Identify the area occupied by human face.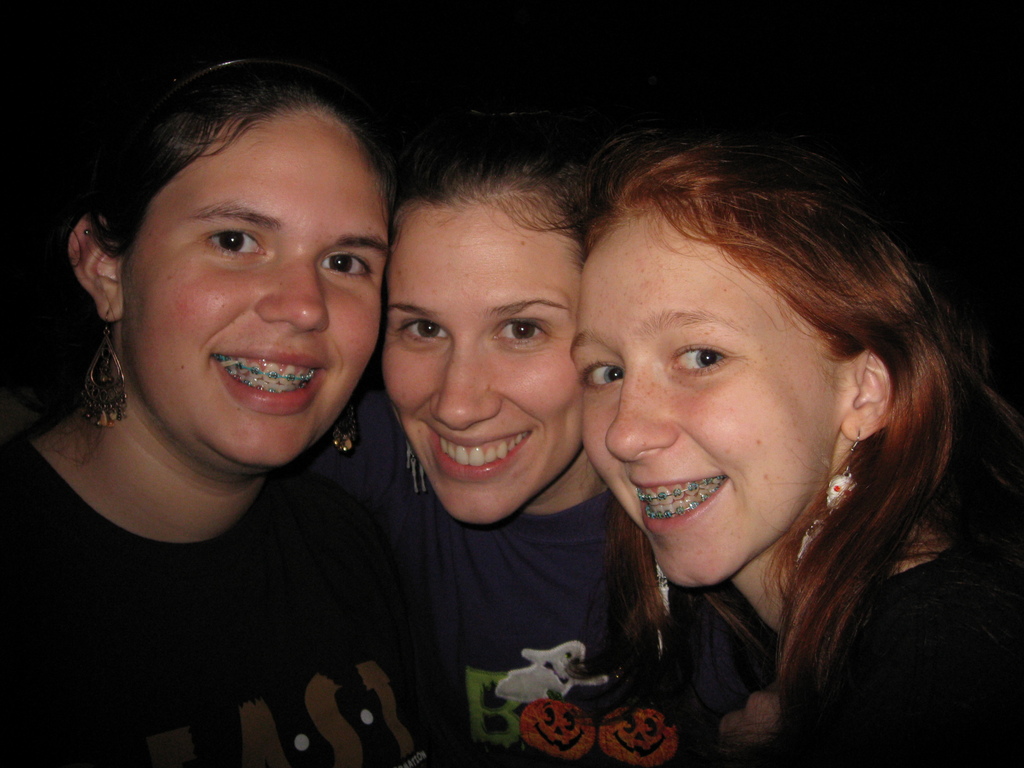
Area: <region>131, 114, 390, 467</region>.
